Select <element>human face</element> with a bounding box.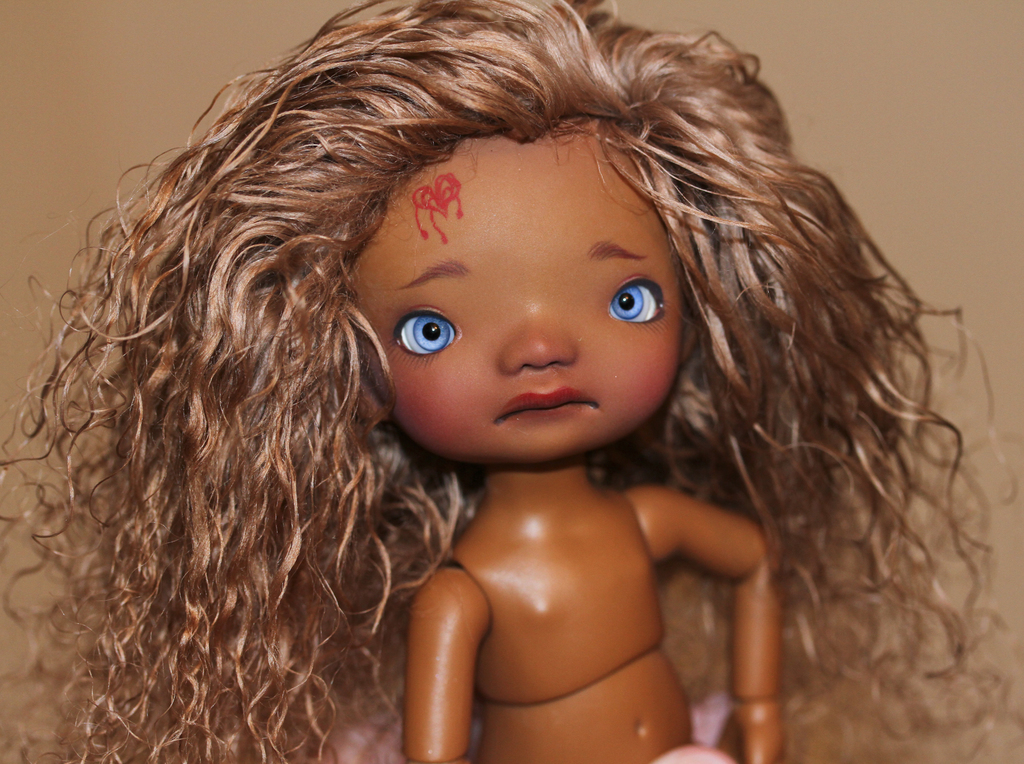
locate(362, 124, 692, 472).
